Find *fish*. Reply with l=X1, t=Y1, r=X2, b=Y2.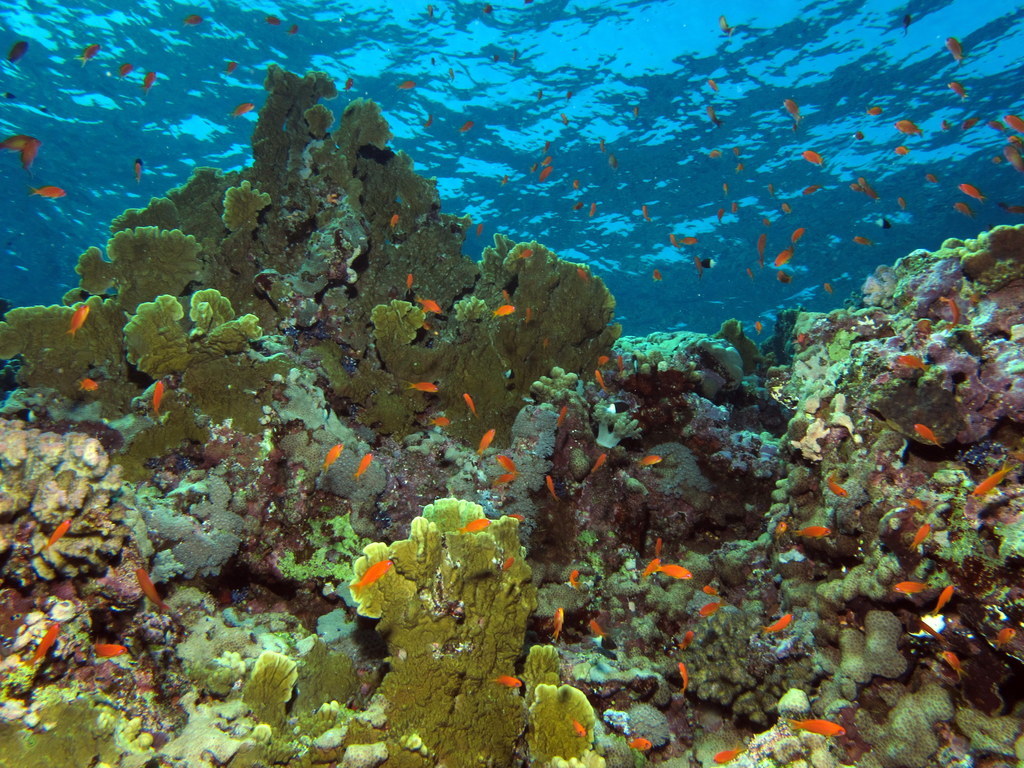
l=849, t=184, r=859, b=191.
